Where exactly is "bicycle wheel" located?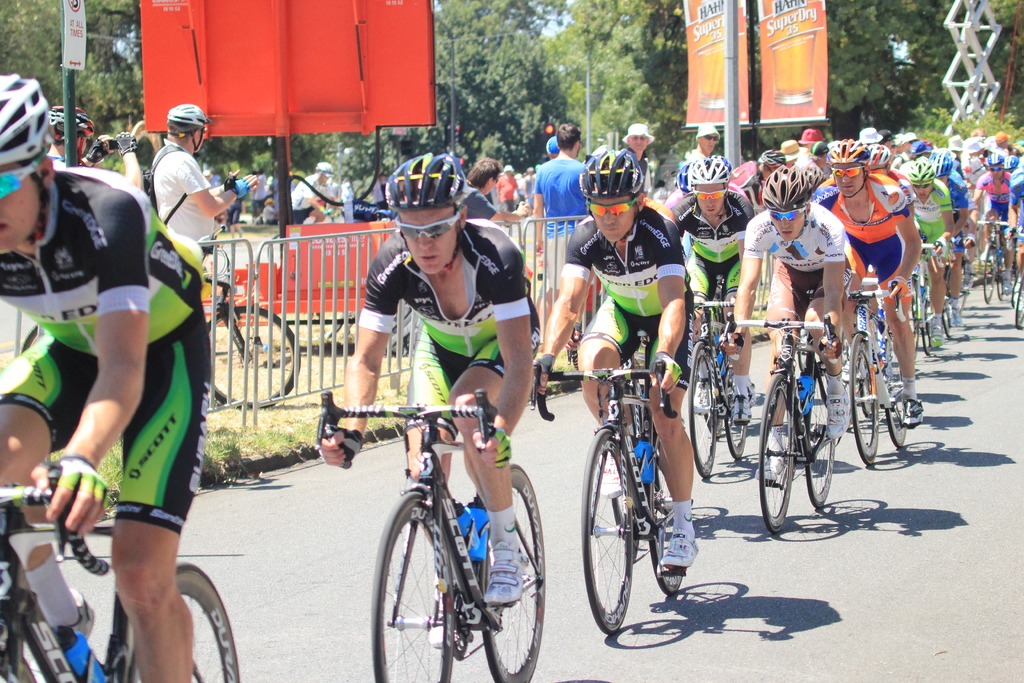
Its bounding box is left=956, top=265, right=970, bottom=313.
